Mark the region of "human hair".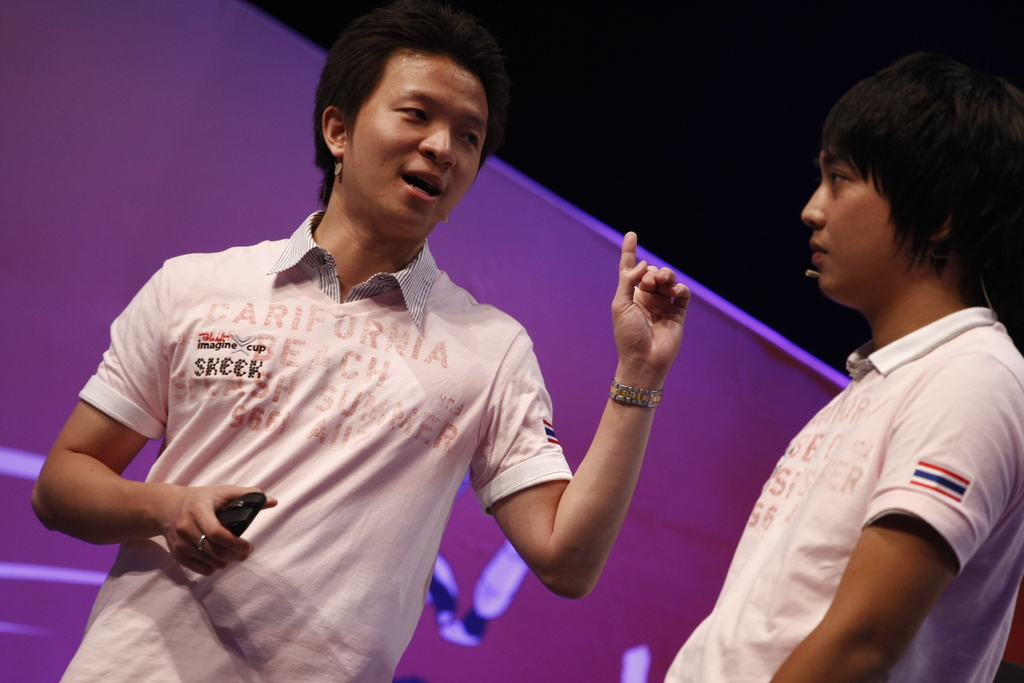
Region: left=820, top=53, right=1023, bottom=279.
